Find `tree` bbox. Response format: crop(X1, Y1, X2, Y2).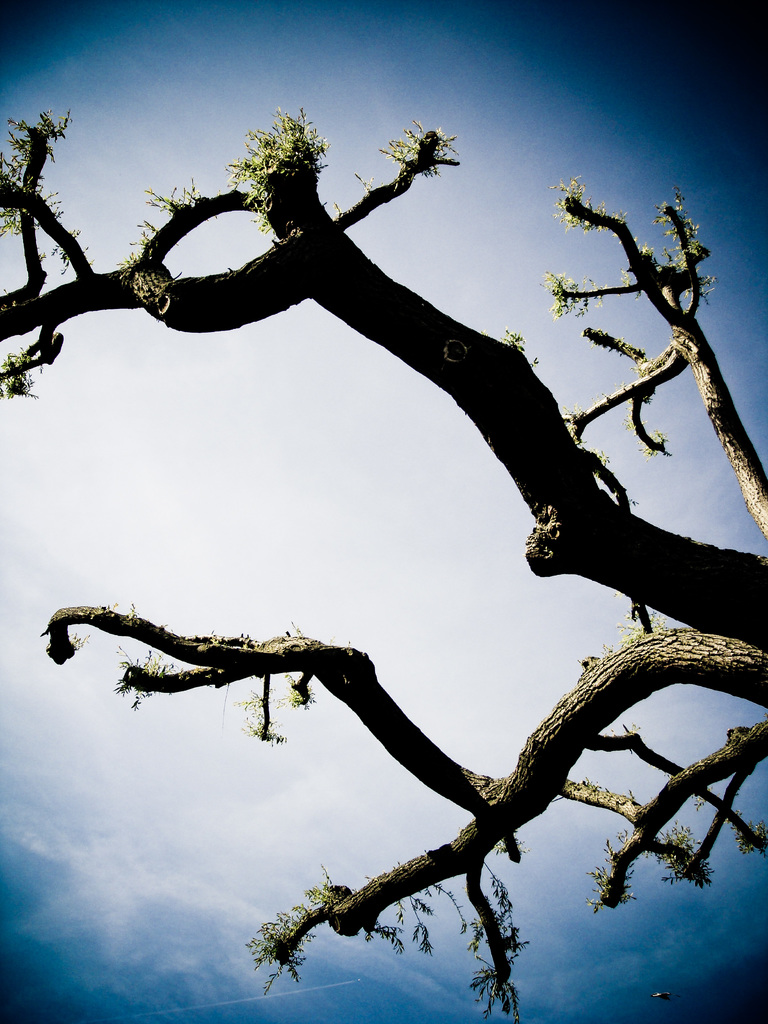
crop(0, 72, 767, 940).
